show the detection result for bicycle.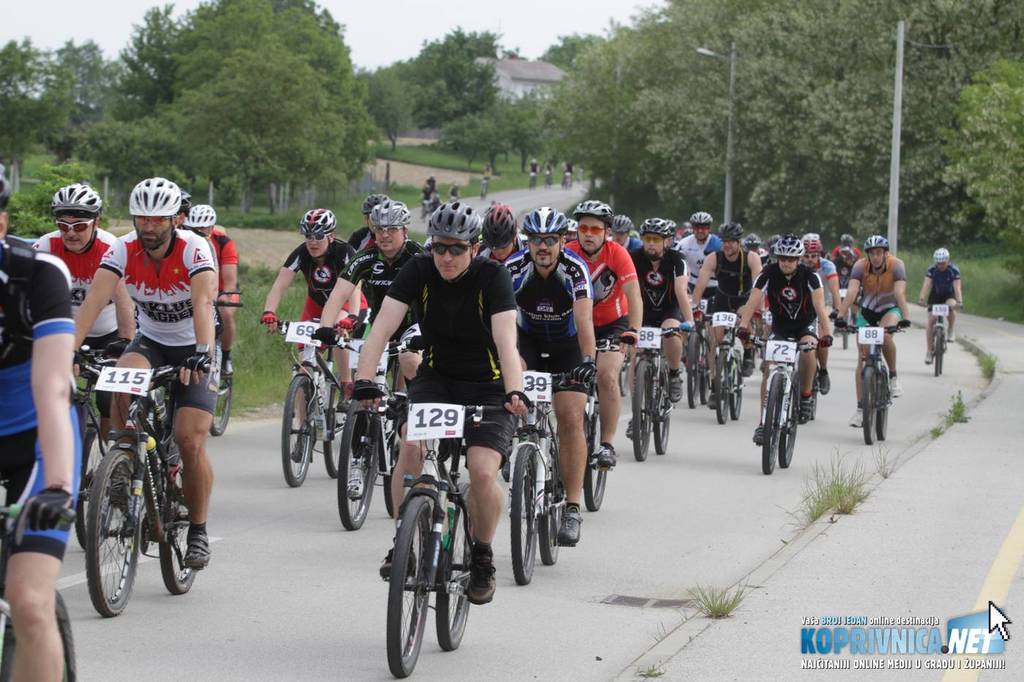
[x1=68, y1=348, x2=206, y2=635].
